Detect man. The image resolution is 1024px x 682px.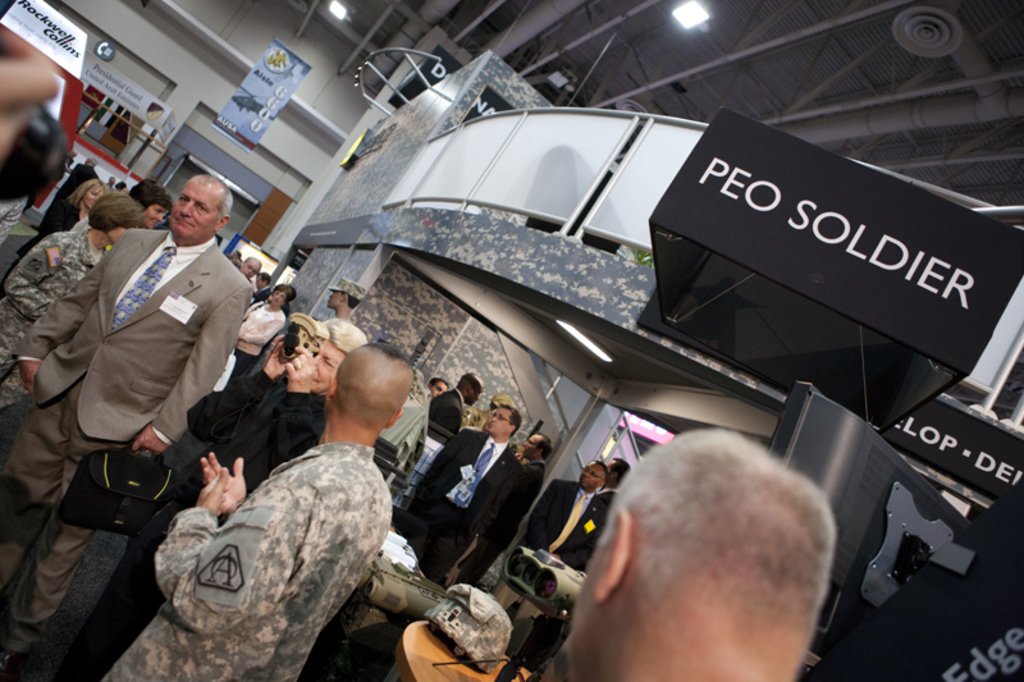
{"x1": 562, "y1": 429, "x2": 837, "y2": 681}.
